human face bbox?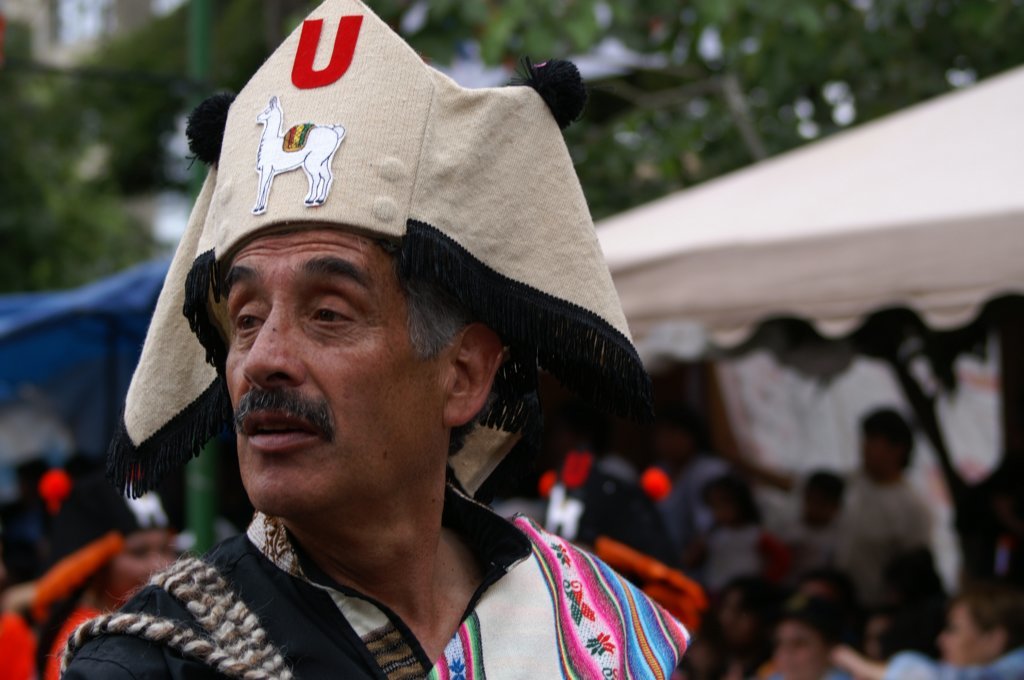
{"left": 222, "top": 226, "right": 447, "bottom": 516}
